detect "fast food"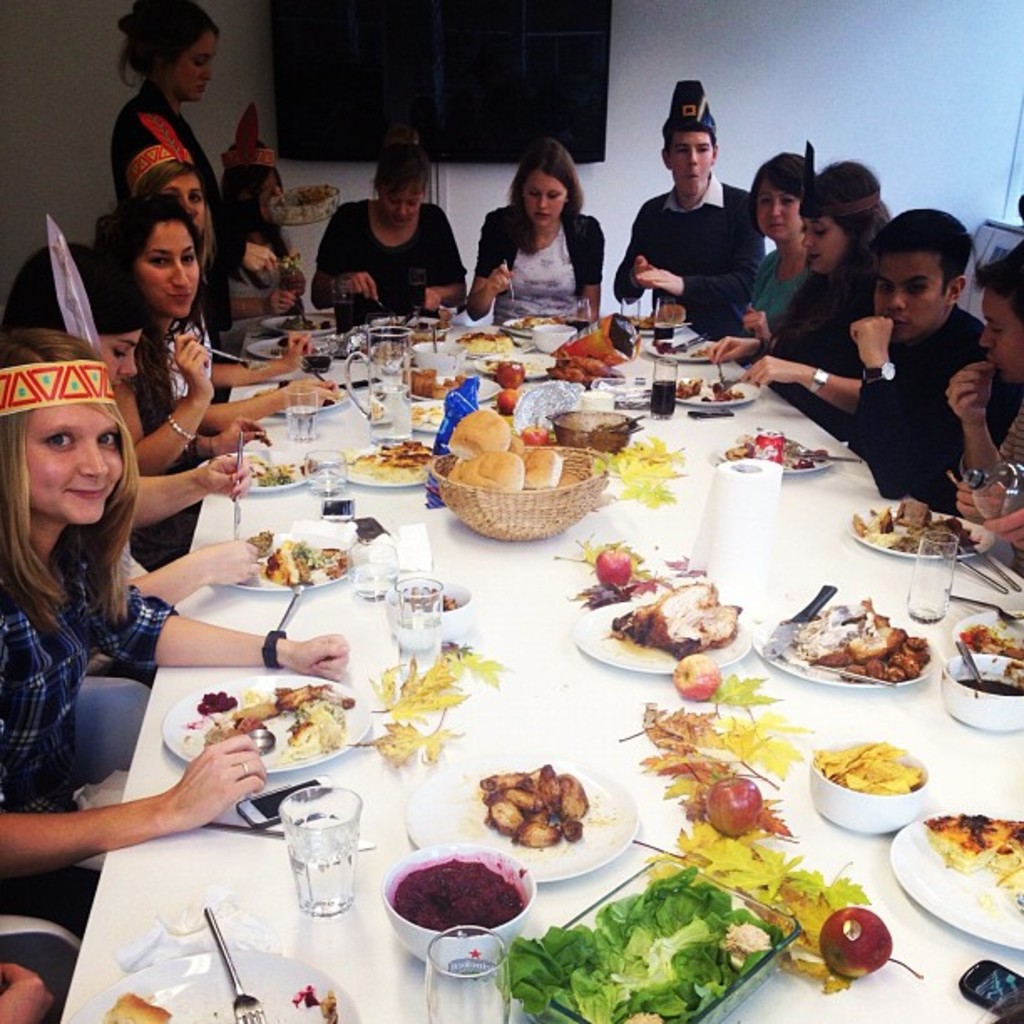
x1=510 y1=313 x2=559 y2=330
